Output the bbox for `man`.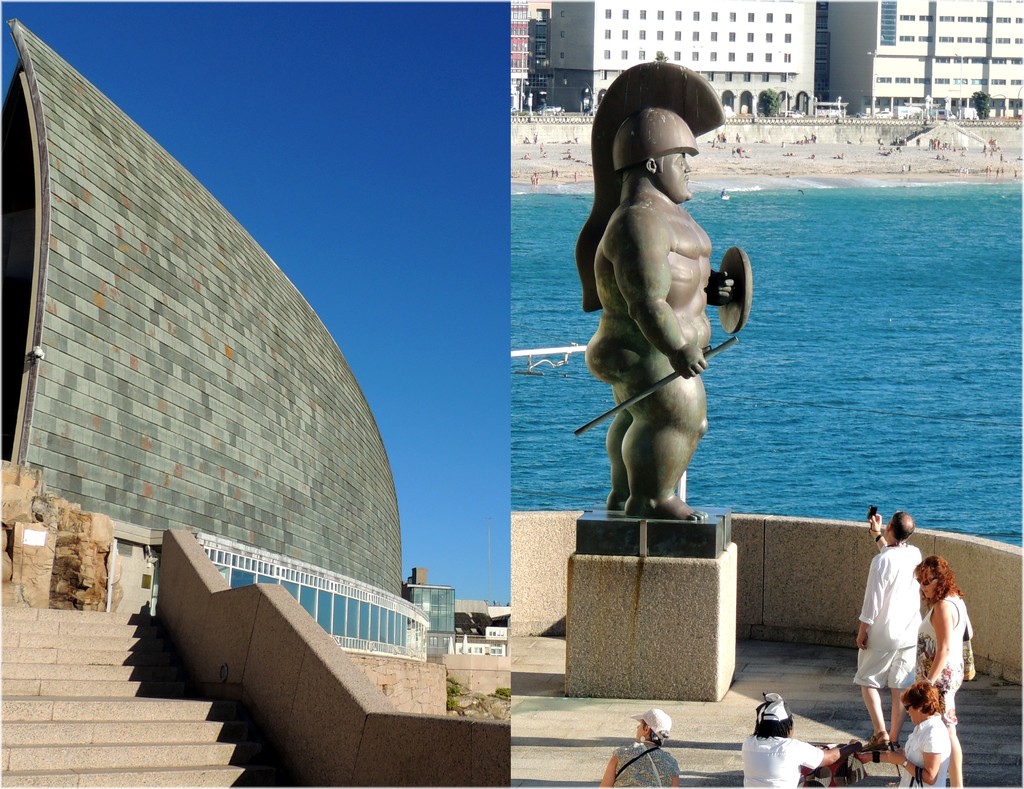
bbox(855, 509, 923, 743).
